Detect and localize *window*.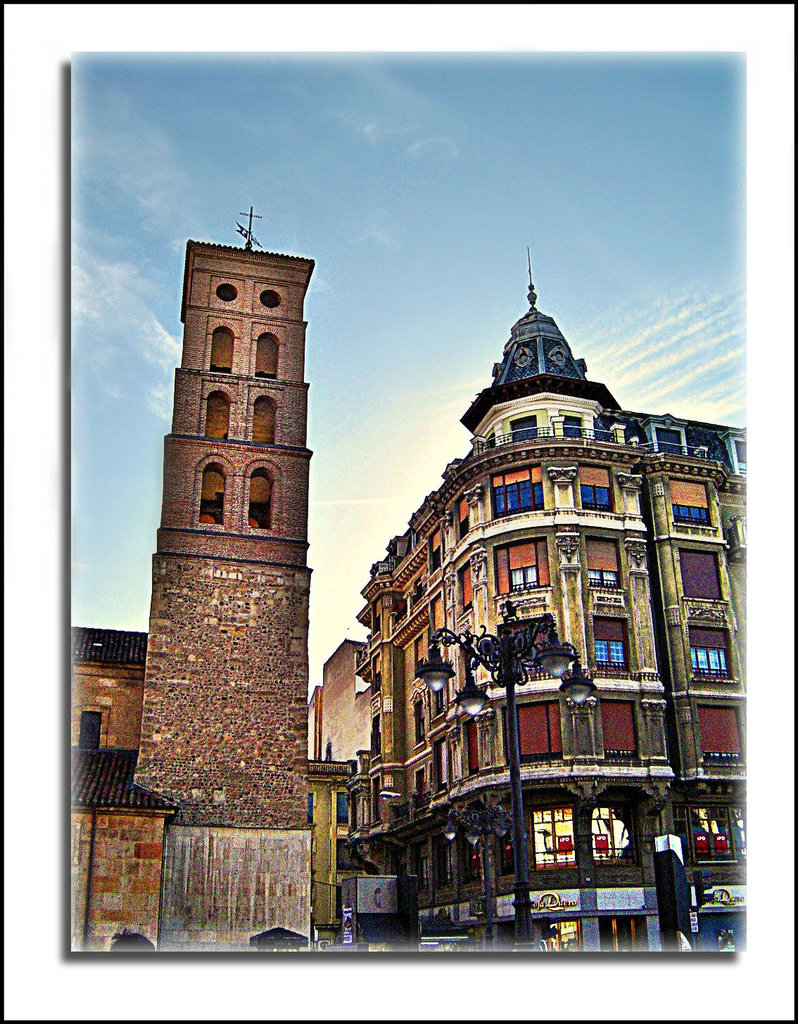
Localized at bbox(672, 476, 711, 544).
